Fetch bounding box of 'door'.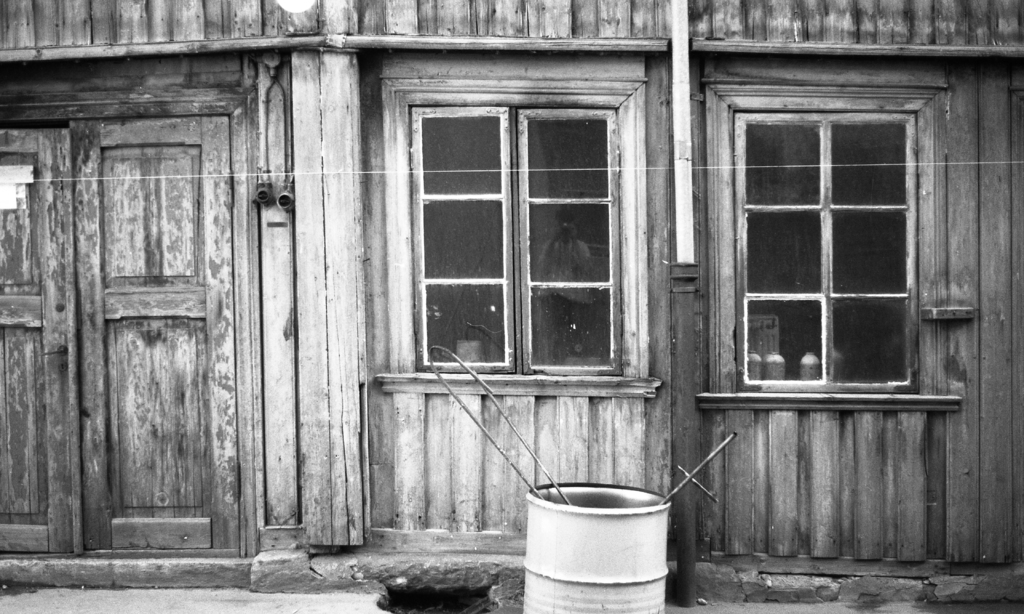
Bbox: BBox(945, 53, 1023, 561).
